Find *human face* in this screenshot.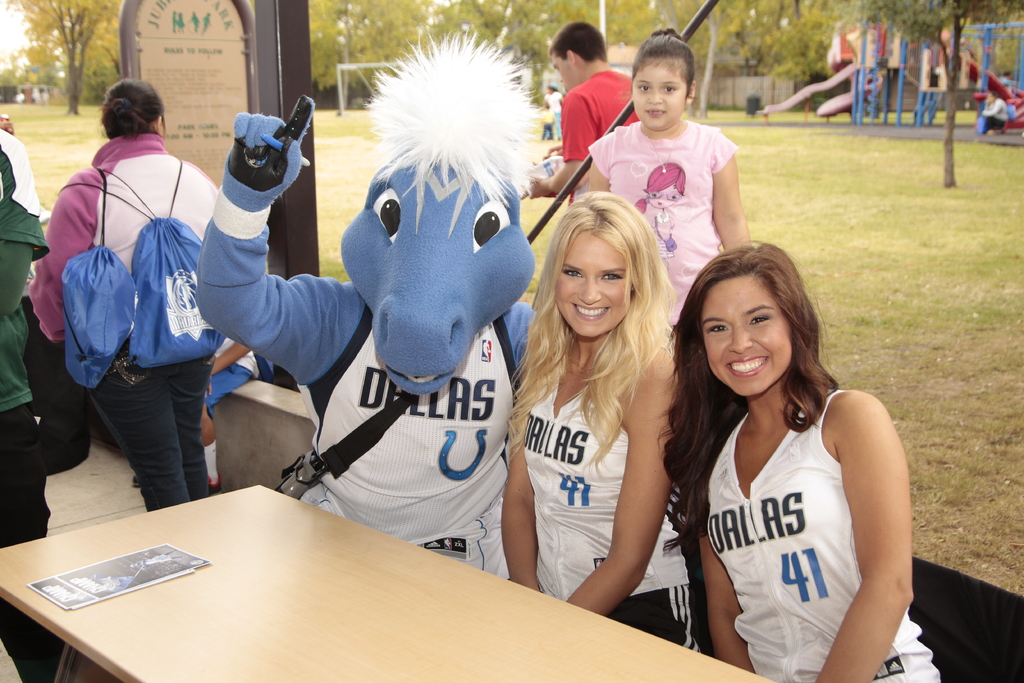
The bounding box for *human face* is left=548, top=50, right=568, bottom=94.
